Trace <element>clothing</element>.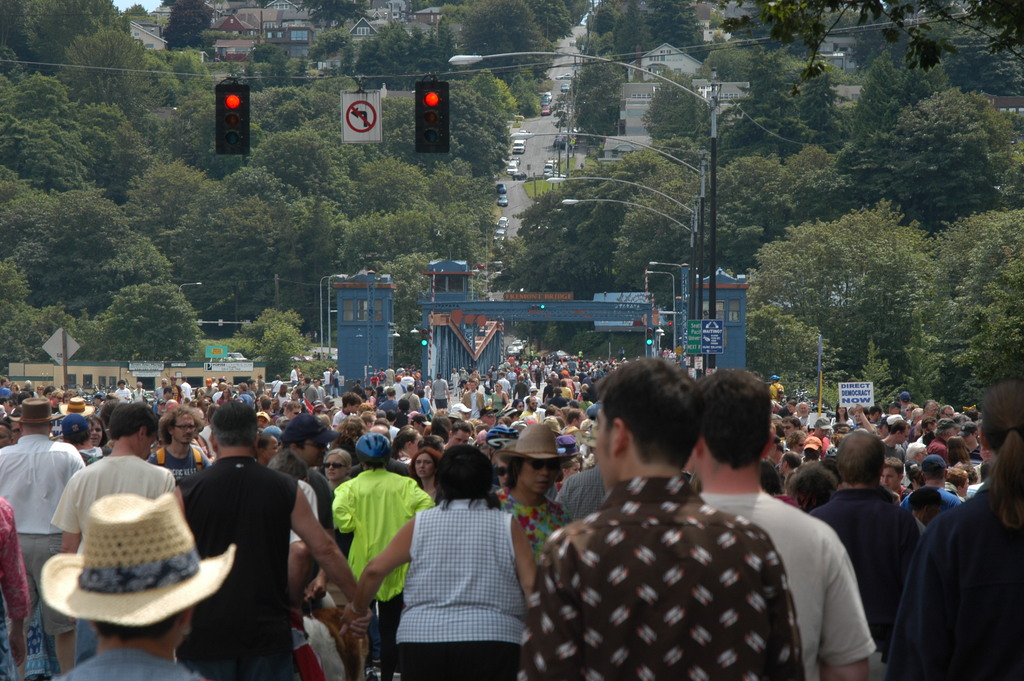
Traced to (x1=702, y1=493, x2=877, y2=680).
